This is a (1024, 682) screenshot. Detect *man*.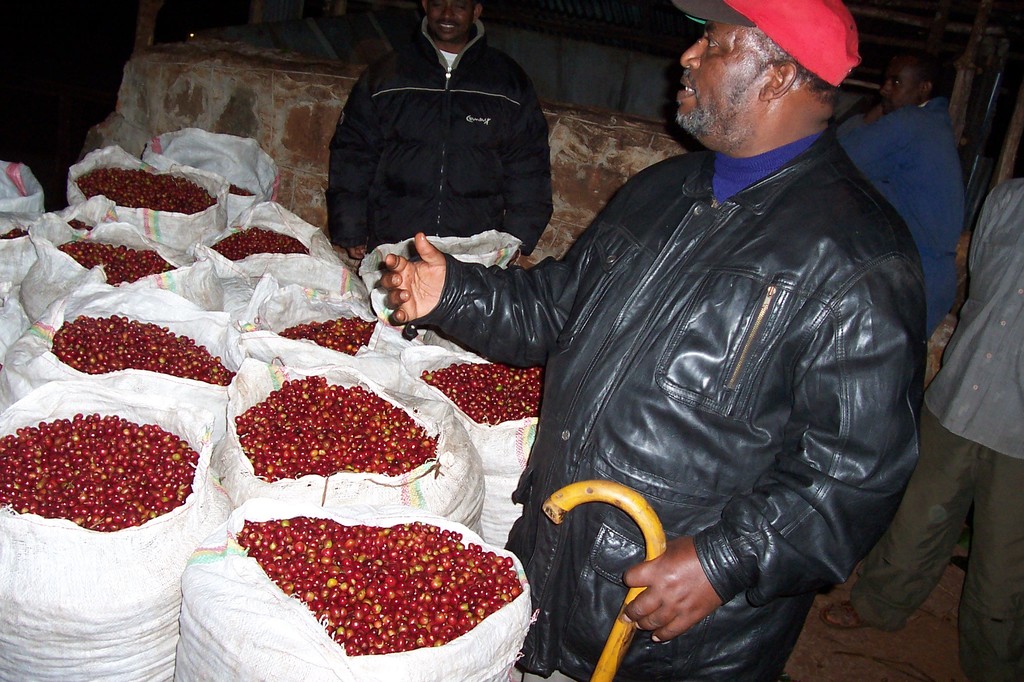
838, 41, 967, 352.
